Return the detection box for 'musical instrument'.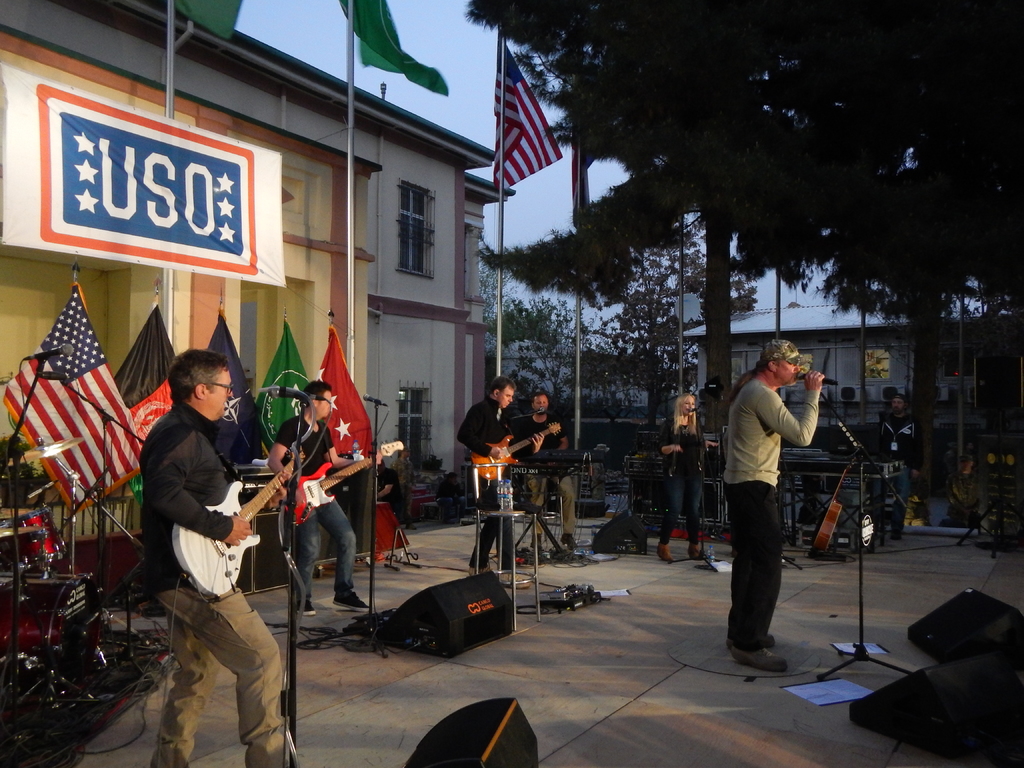
select_region(511, 466, 576, 477).
